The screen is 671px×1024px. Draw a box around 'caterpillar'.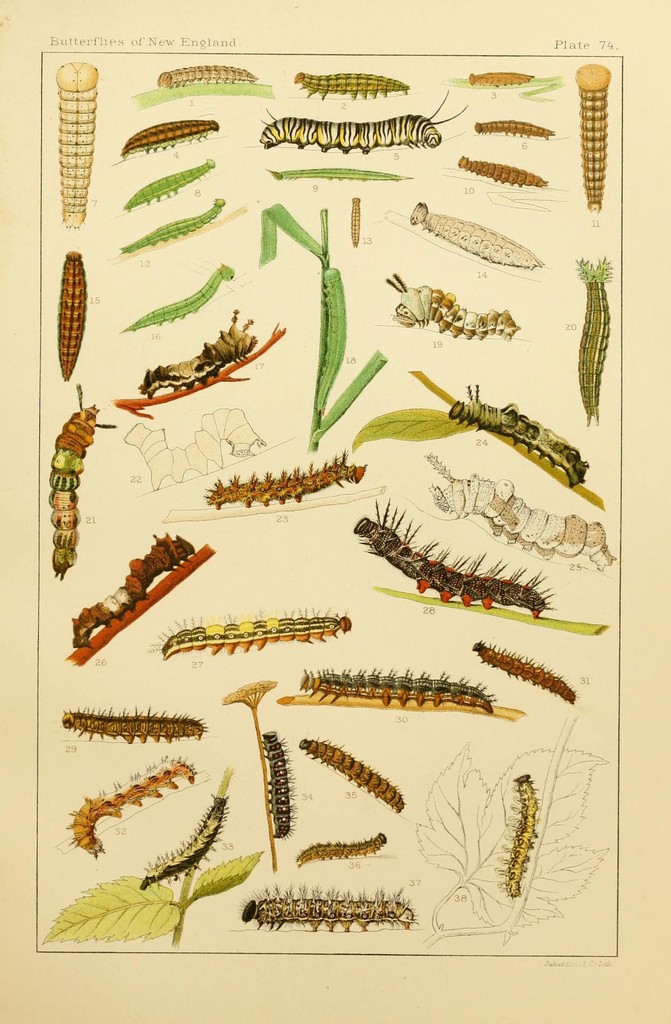
496, 769, 540, 897.
